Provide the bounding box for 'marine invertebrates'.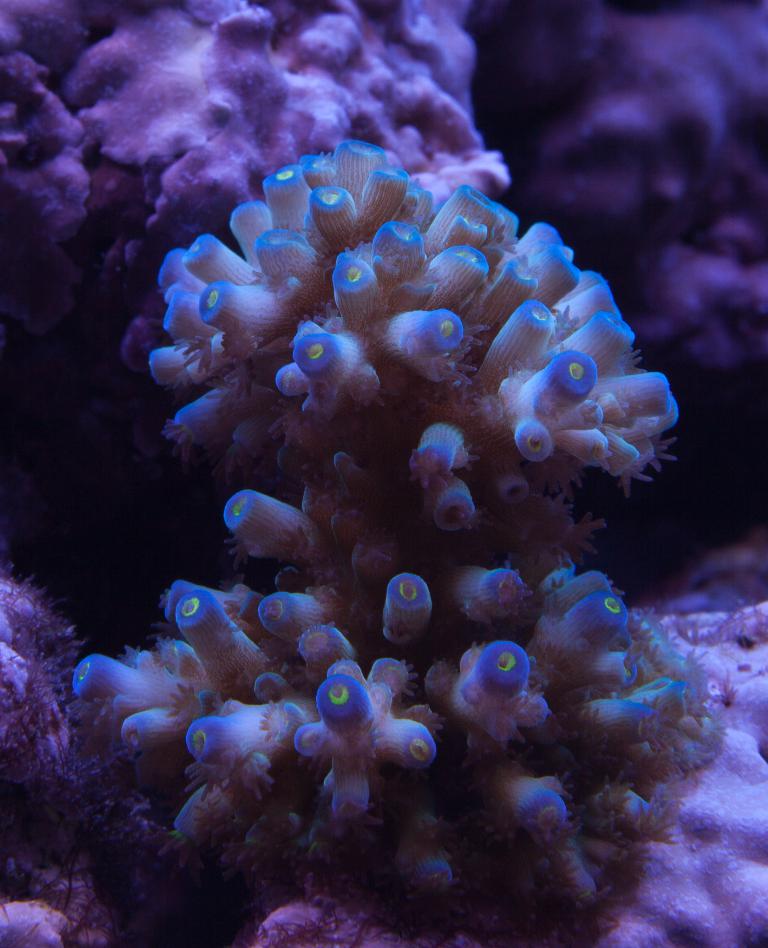
BBox(534, 0, 767, 514).
